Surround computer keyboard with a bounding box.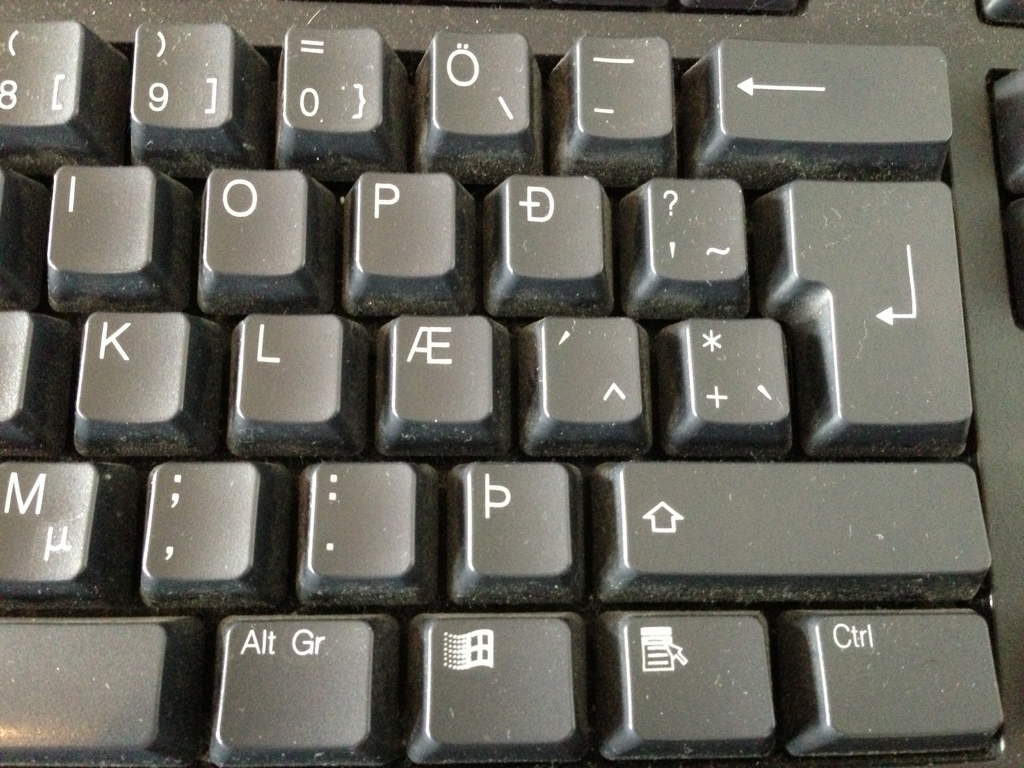
detection(0, 0, 1023, 767).
